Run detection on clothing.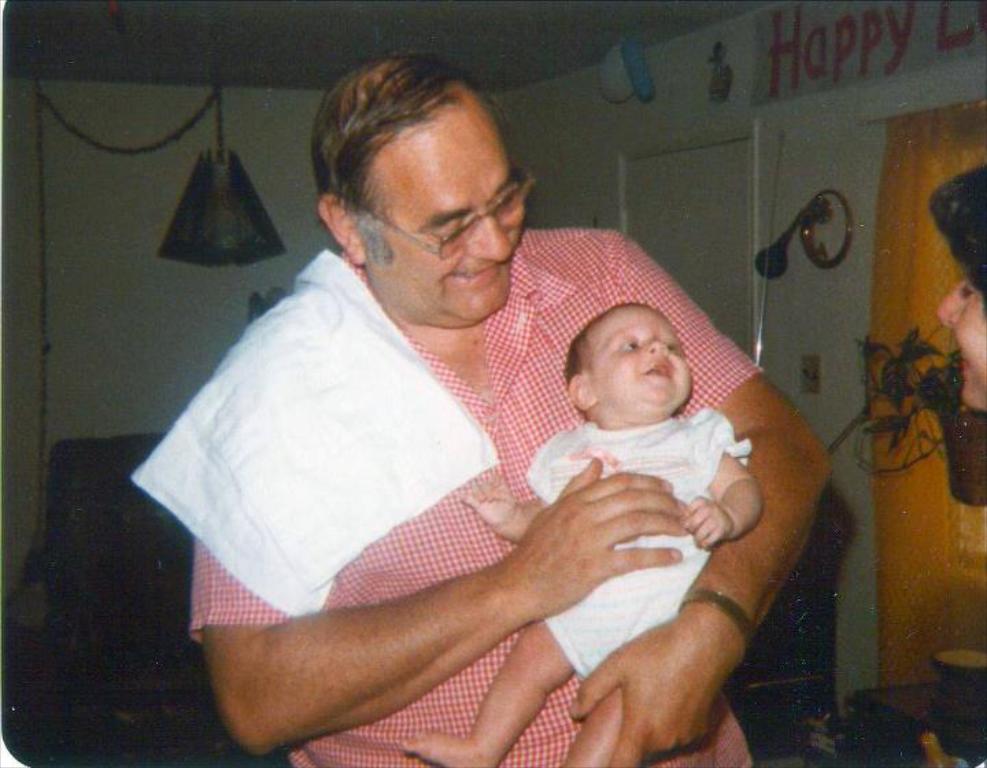
Result: left=144, top=243, right=792, bottom=720.
